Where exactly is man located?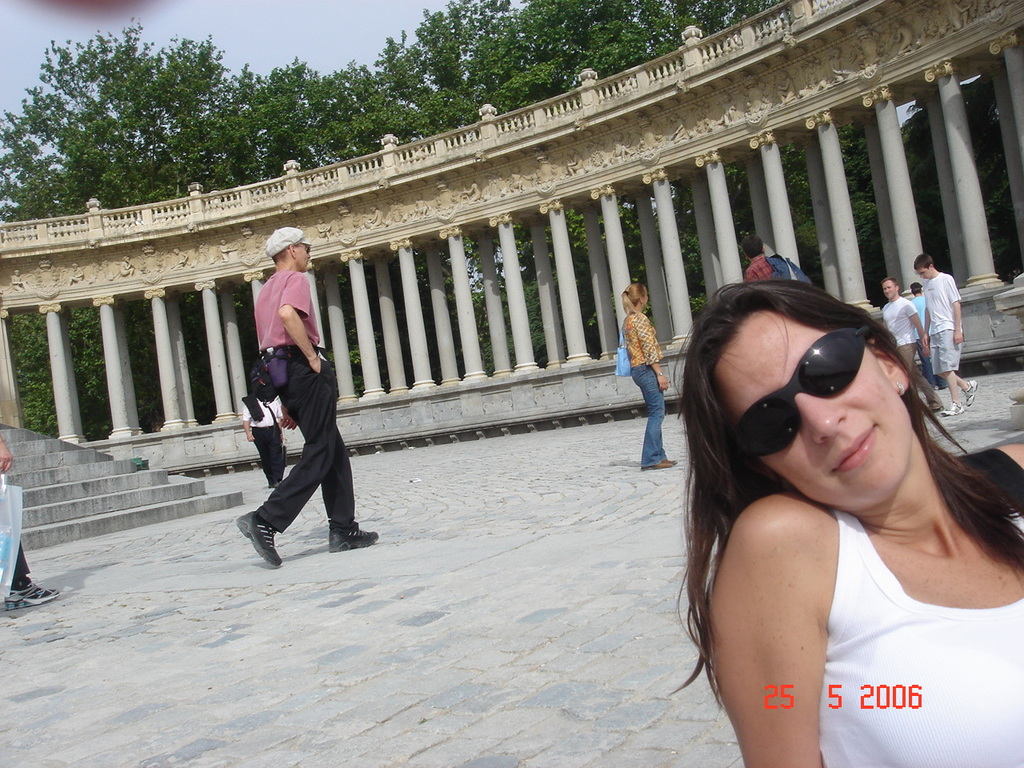
Its bounding box is crop(878, 277, 945, 418).
